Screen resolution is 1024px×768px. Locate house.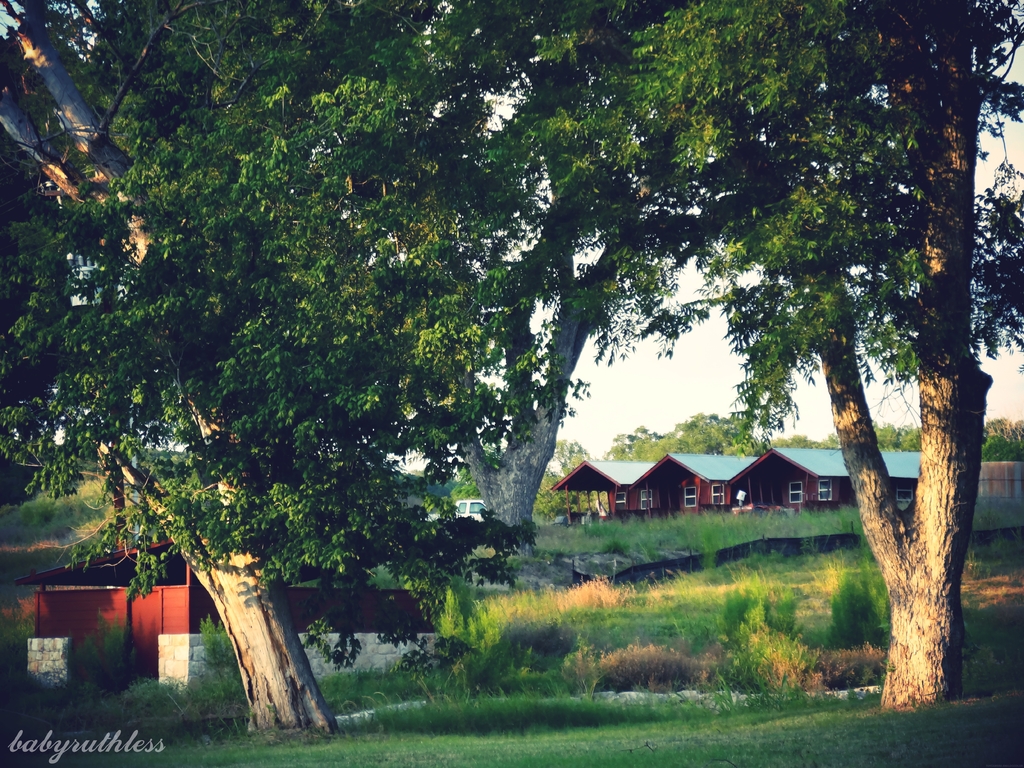
[x1=11, y1=534, x2=450, y2=720].
